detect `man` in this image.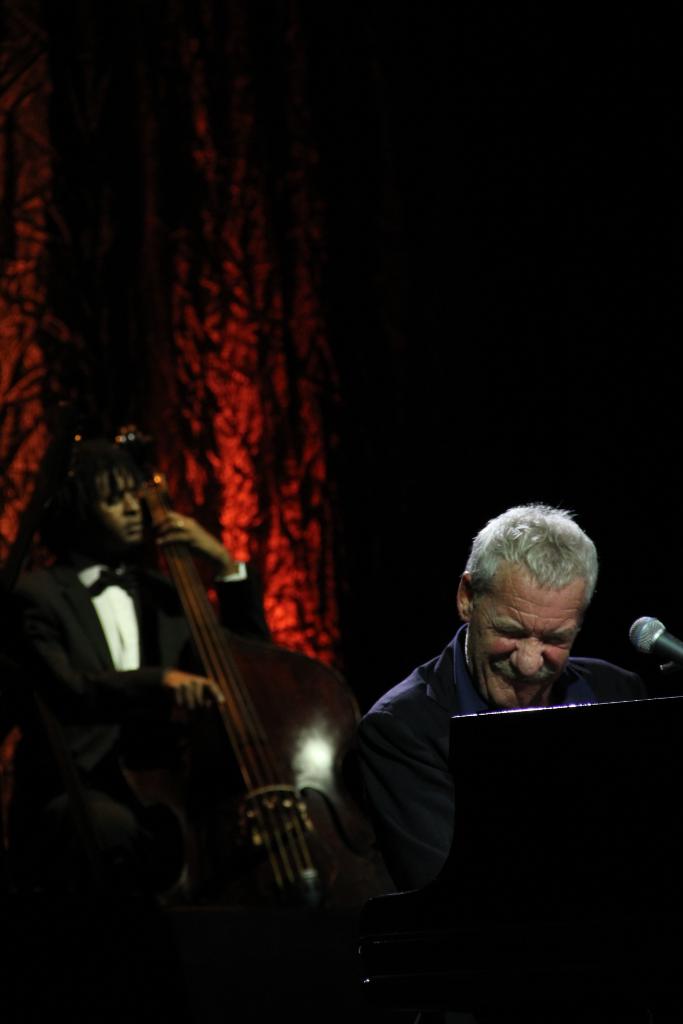
Detection: 327:512:646:927.
